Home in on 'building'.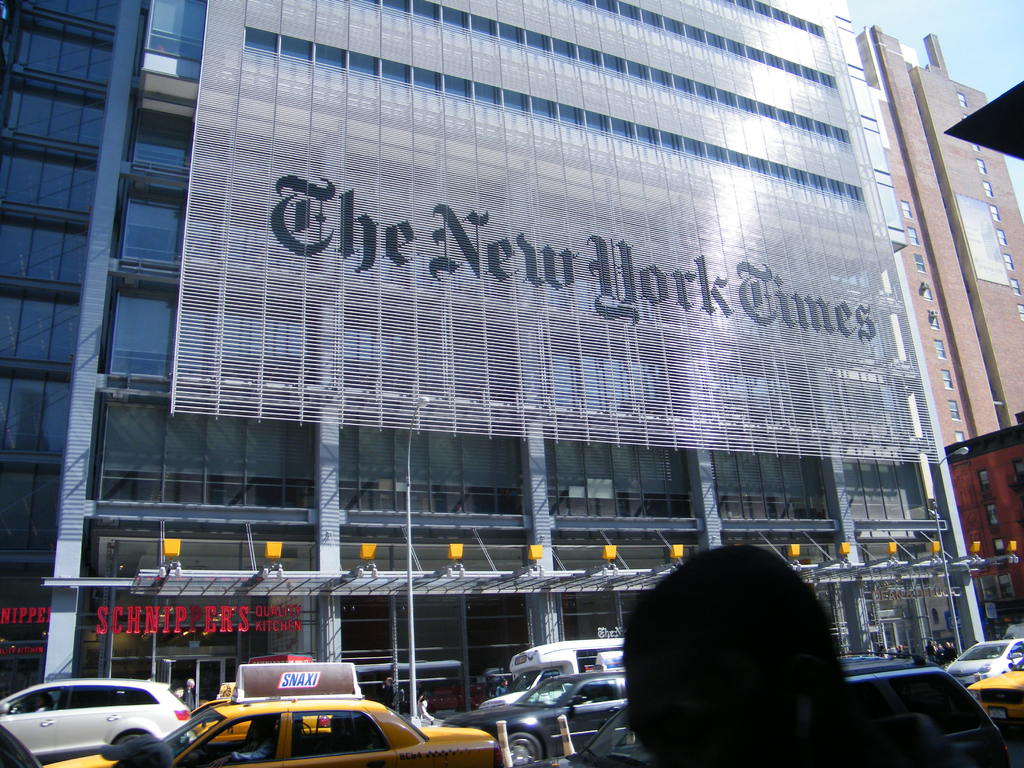
Homed in at left=854, top=29, right=1023, bottom=437.
